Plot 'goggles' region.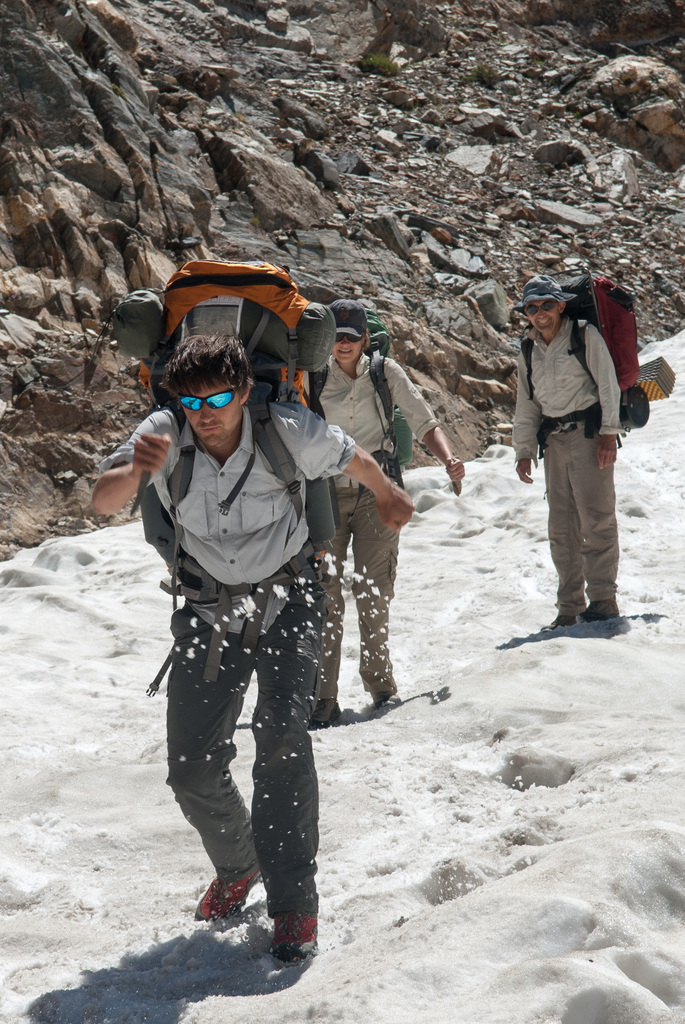
Plotted at <box>334,333,362,344</box>.
